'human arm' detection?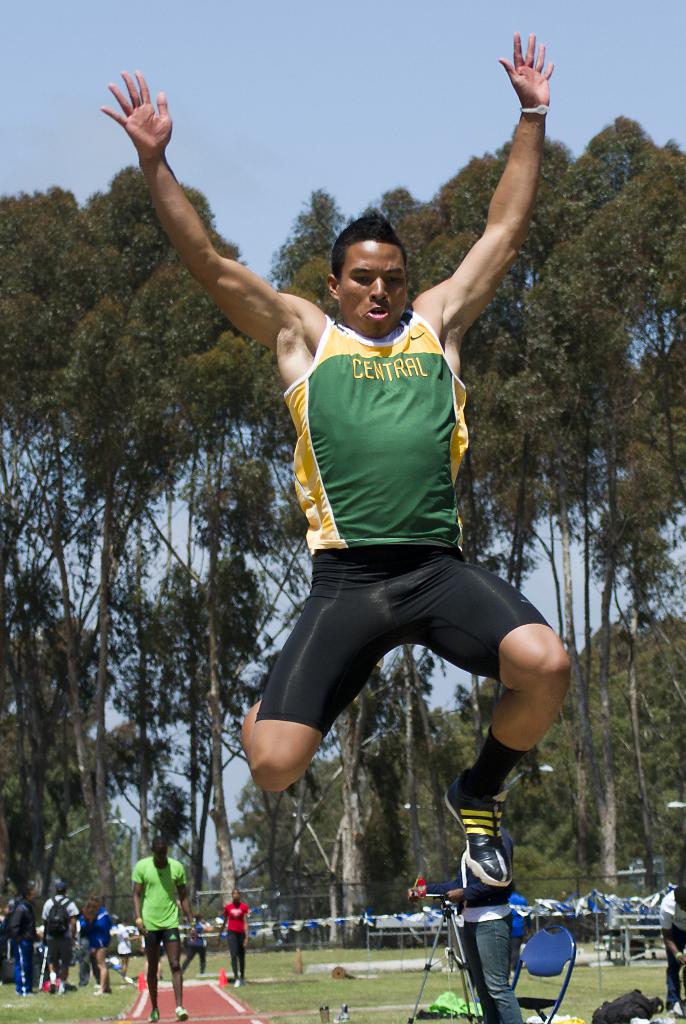
box=[241, 902, 252, 949]
